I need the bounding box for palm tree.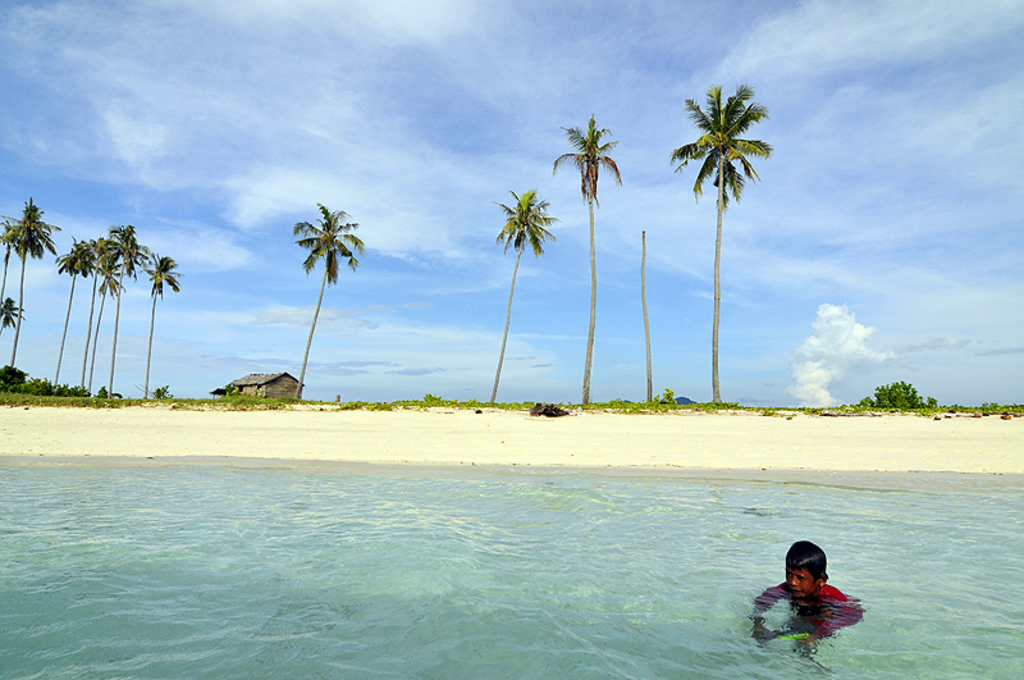
Here it is: Rect(0, 205, 59, 385).
